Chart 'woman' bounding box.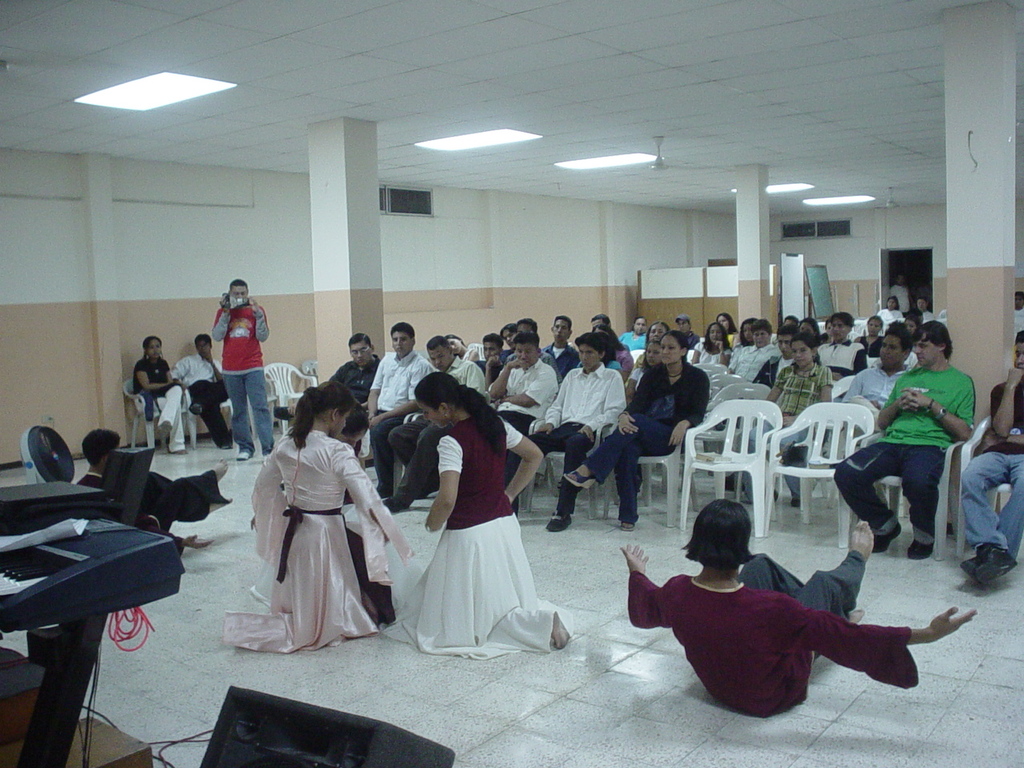
Charted: bbox=(625, 335, 666, 395).
